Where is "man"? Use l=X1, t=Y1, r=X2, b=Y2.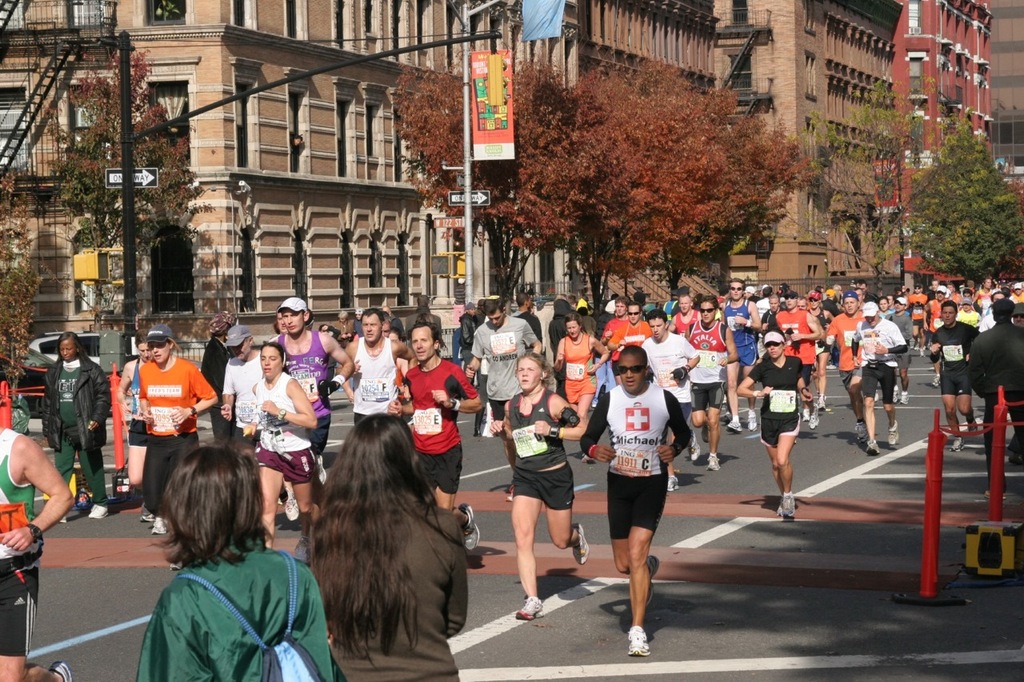
l=215, t=324, r=264, b=470.
